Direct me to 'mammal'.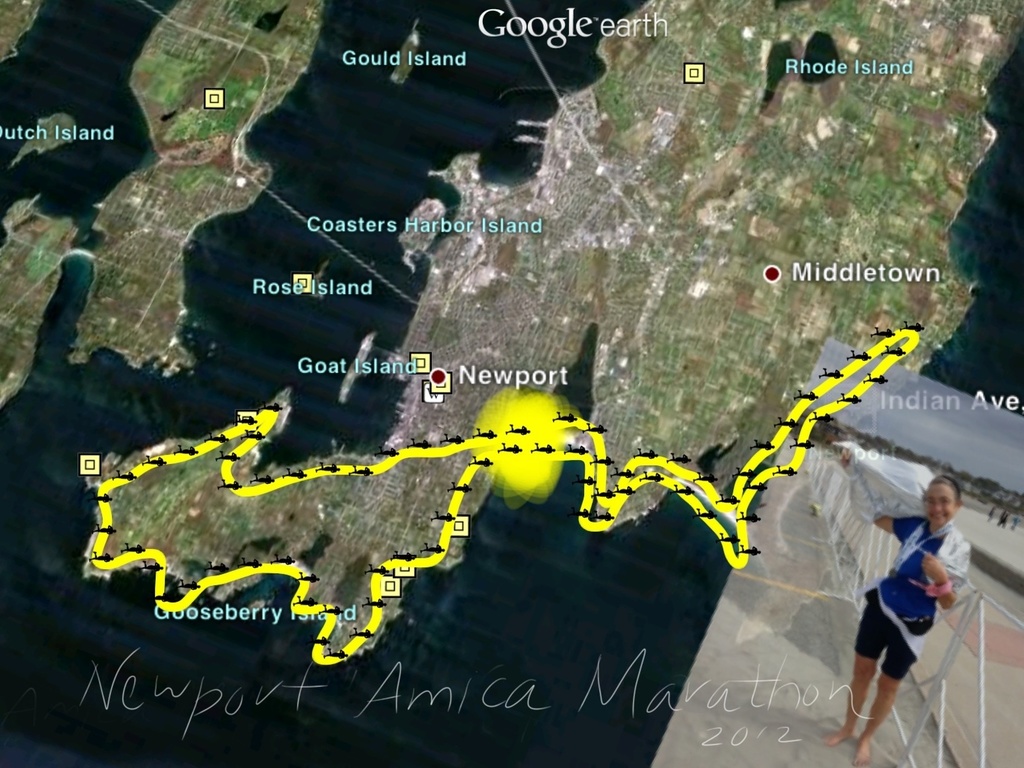
Direction: [x1=1003, y1=516, x2=1009, y2=524].
